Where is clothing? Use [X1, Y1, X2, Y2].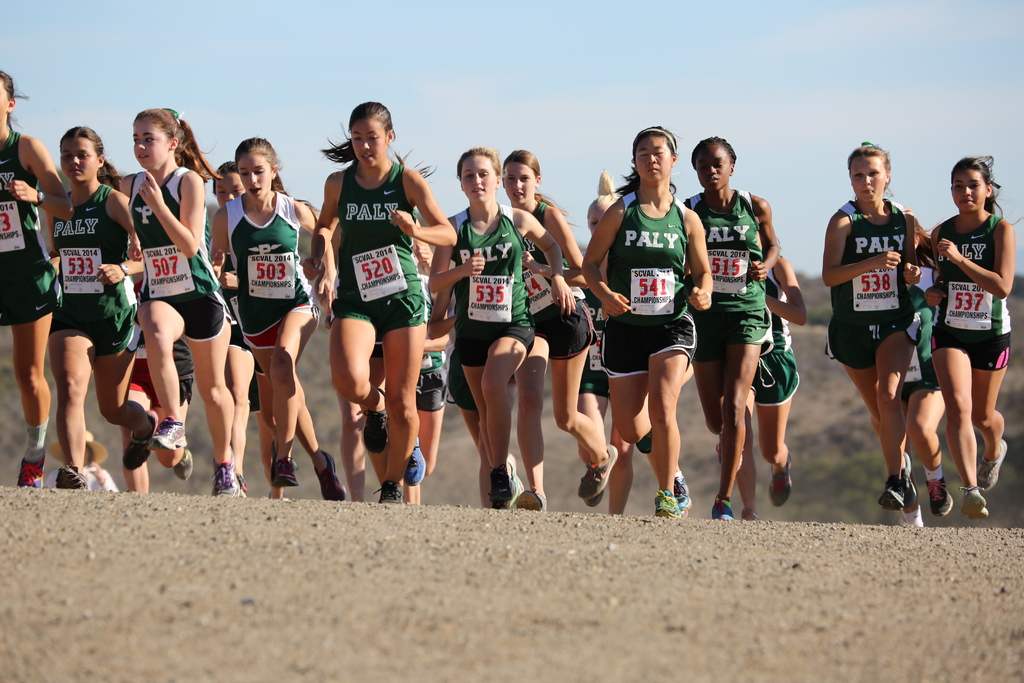
[755, 263, 802, 409].
